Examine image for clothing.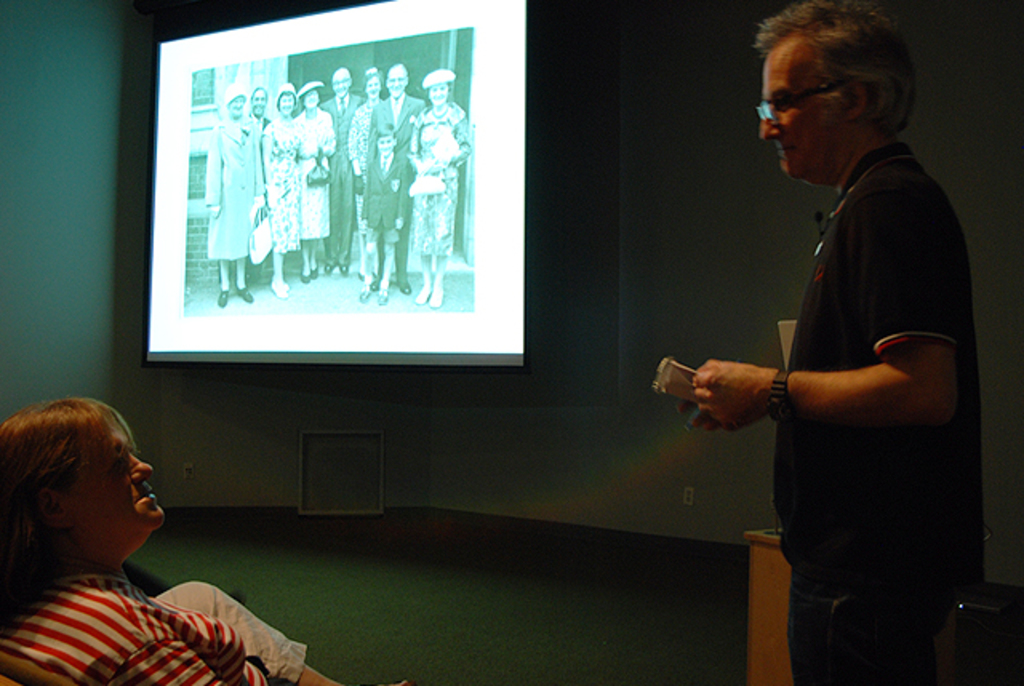
Examination result: (0, 540, 264, 681).
